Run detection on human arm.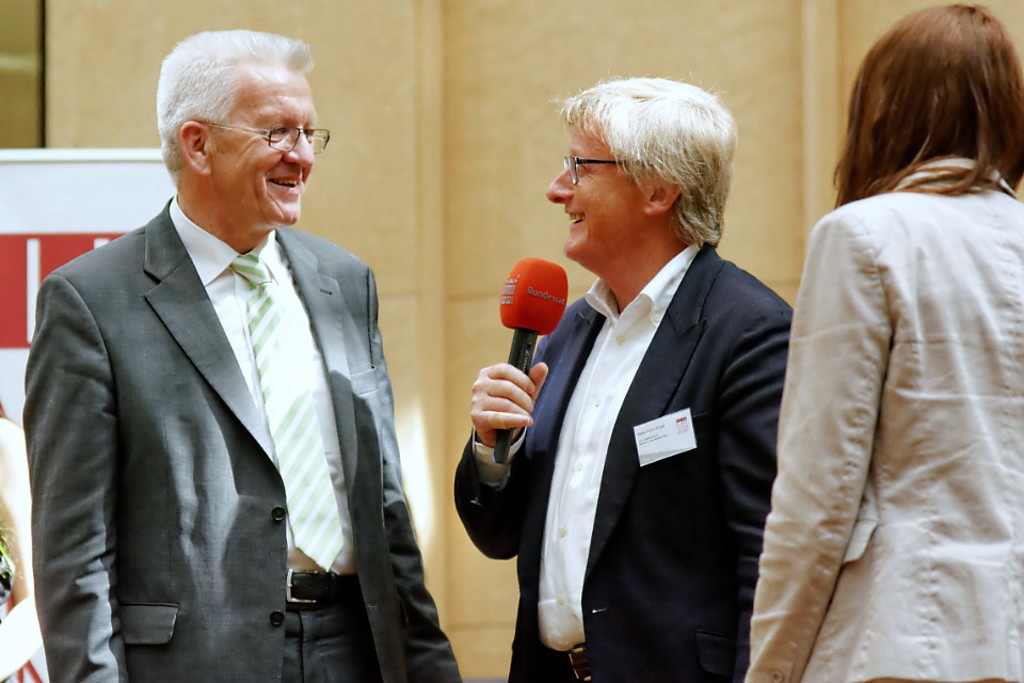
Result: 745/218/903/682.
